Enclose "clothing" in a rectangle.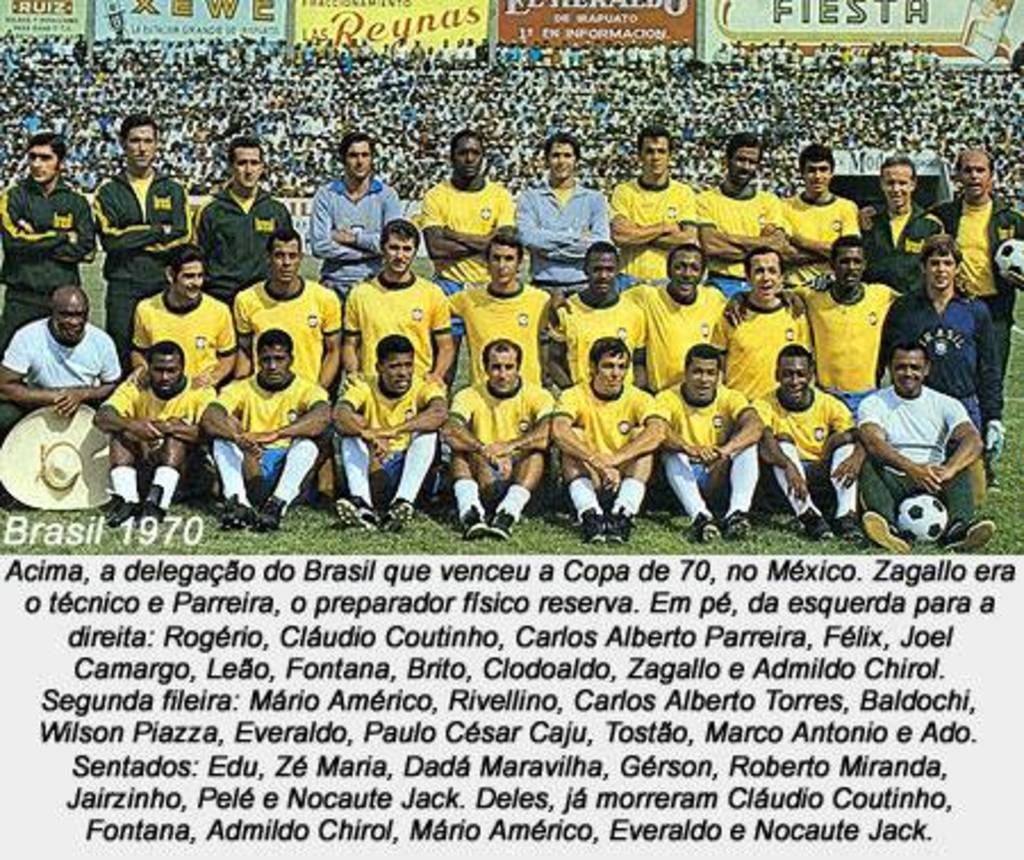
{"x1": 612, "y1": 480, "x2": 649, "y2": 519}.
